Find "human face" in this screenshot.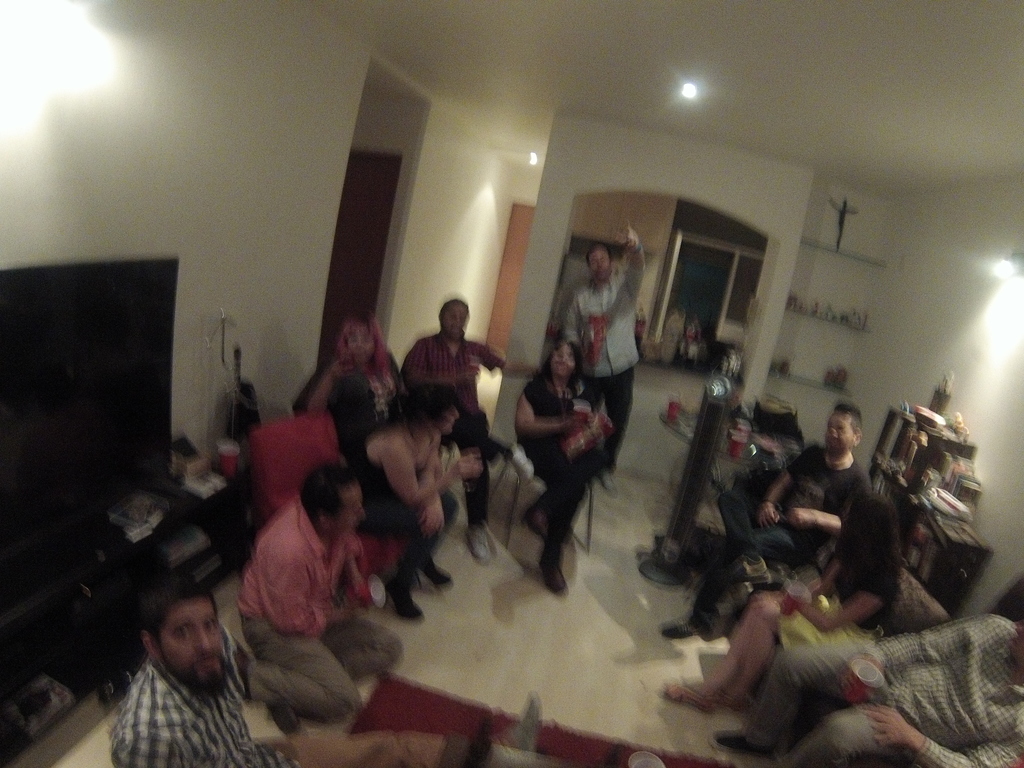
The bounding box for "human face" is <bbox>157, 603, 223, 685</bbox>.
